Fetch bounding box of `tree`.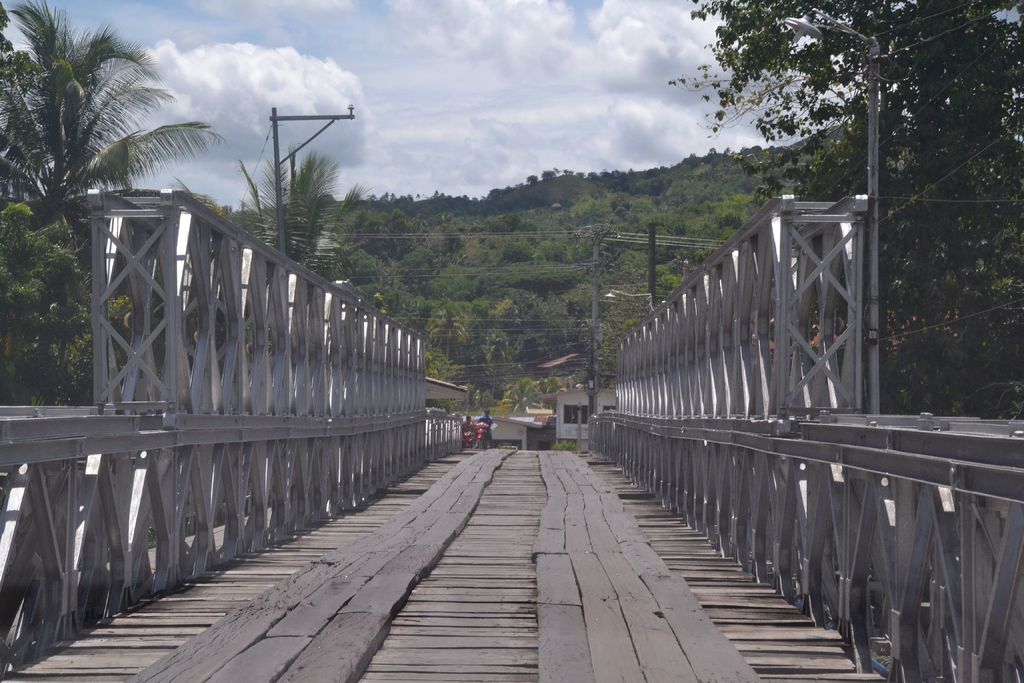
Bbox: box=[0, 0, 227, 231].
